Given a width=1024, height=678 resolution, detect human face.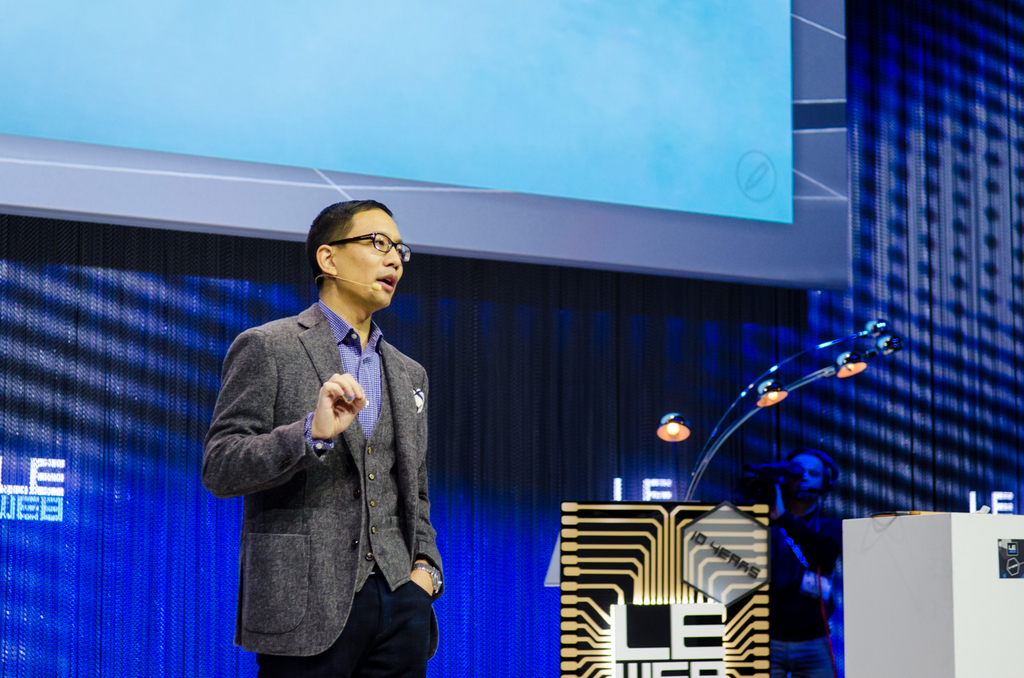
box=[332, 212, 402, 305].
